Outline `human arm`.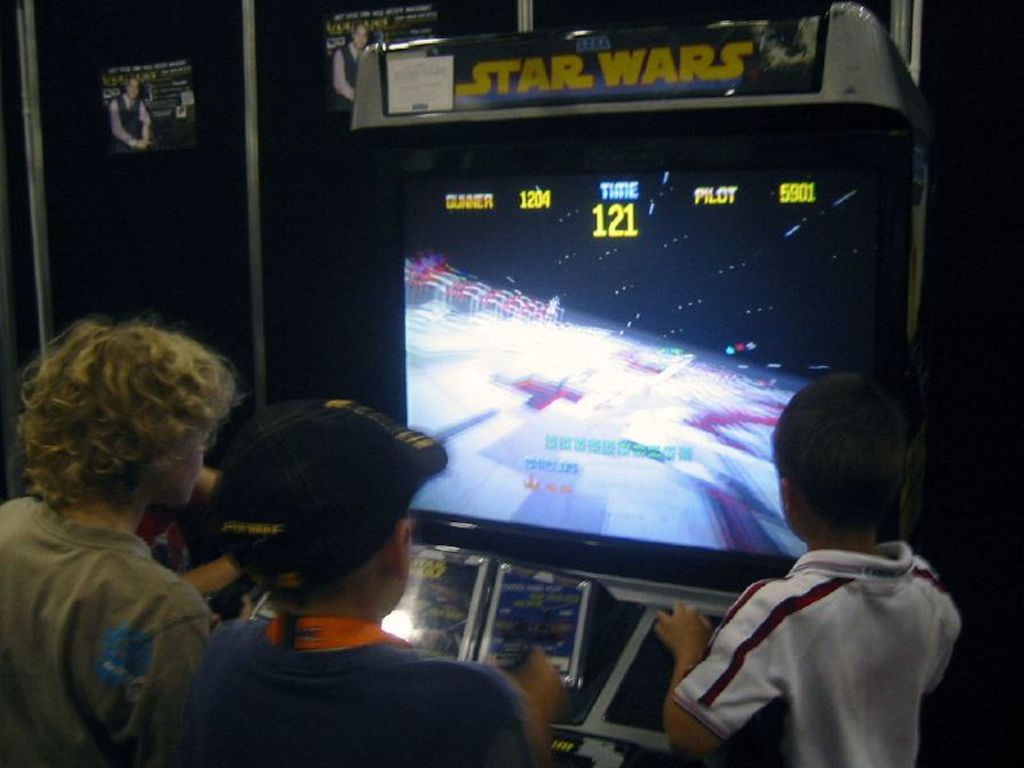
Outline: bbox=(649, 595, 783, 756).
